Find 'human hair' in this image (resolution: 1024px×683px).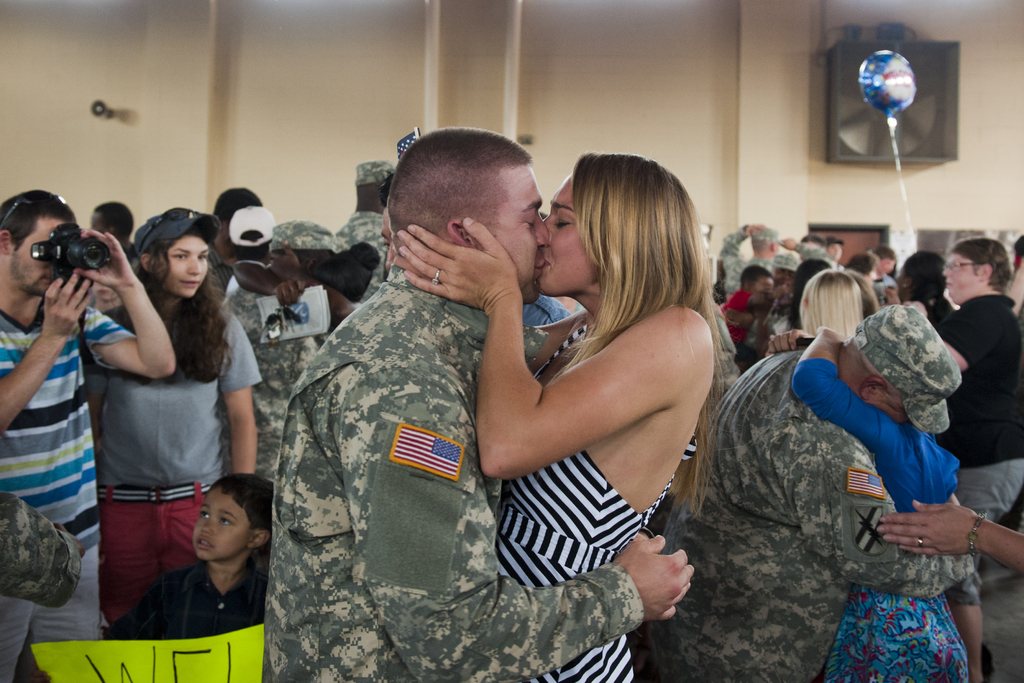
3/184/86/248.
